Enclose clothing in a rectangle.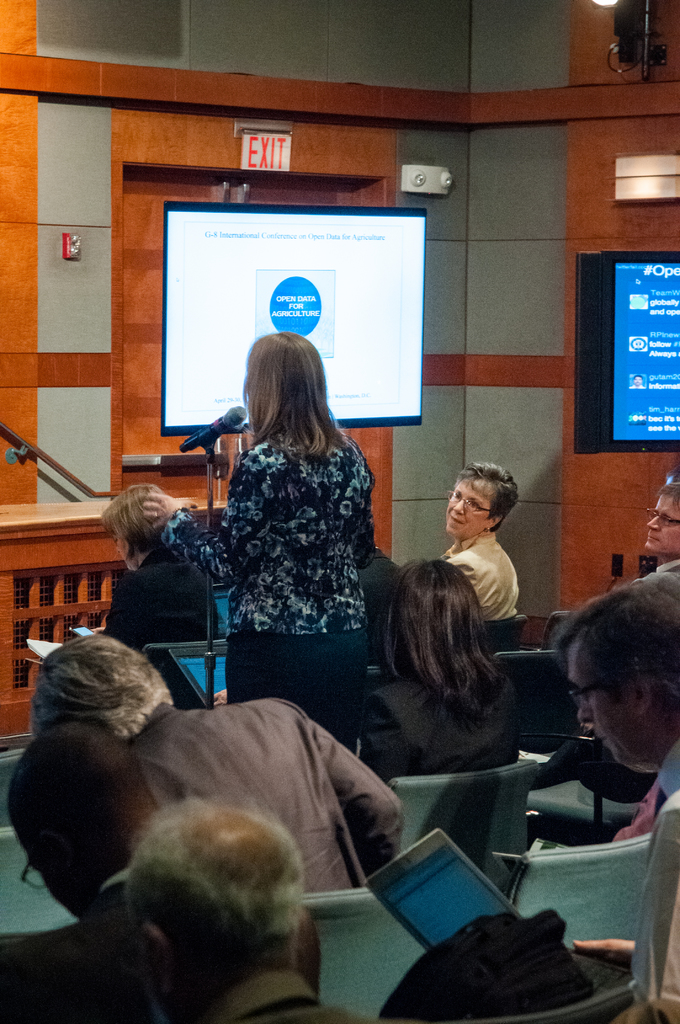
179, 387, 390, 700.
